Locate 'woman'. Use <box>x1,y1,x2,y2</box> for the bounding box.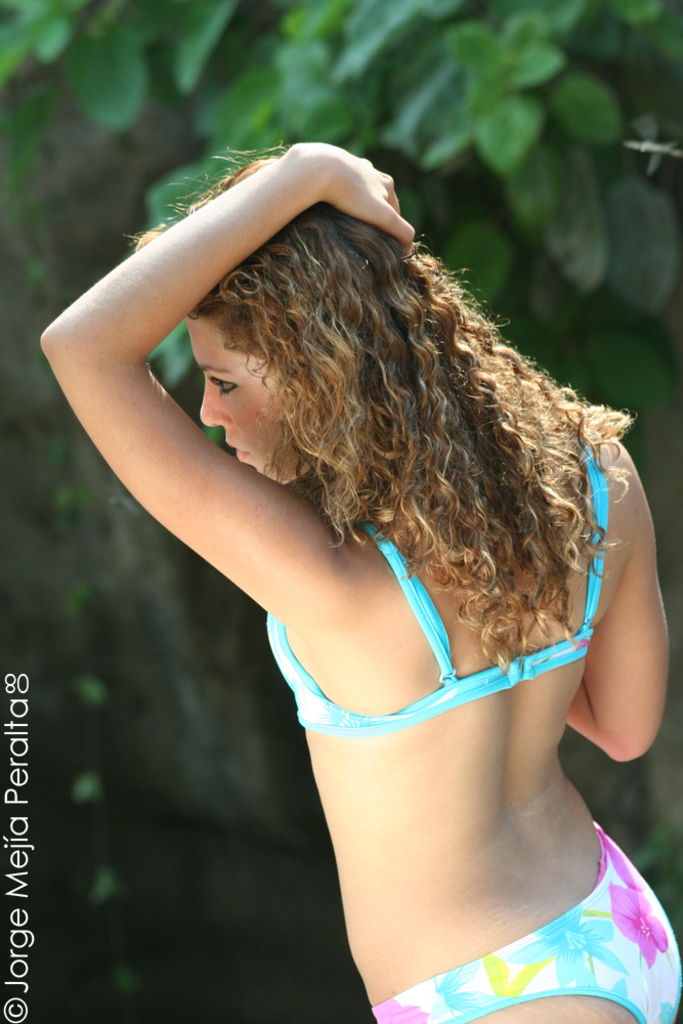
<box>36,112,682,1004</box>.
